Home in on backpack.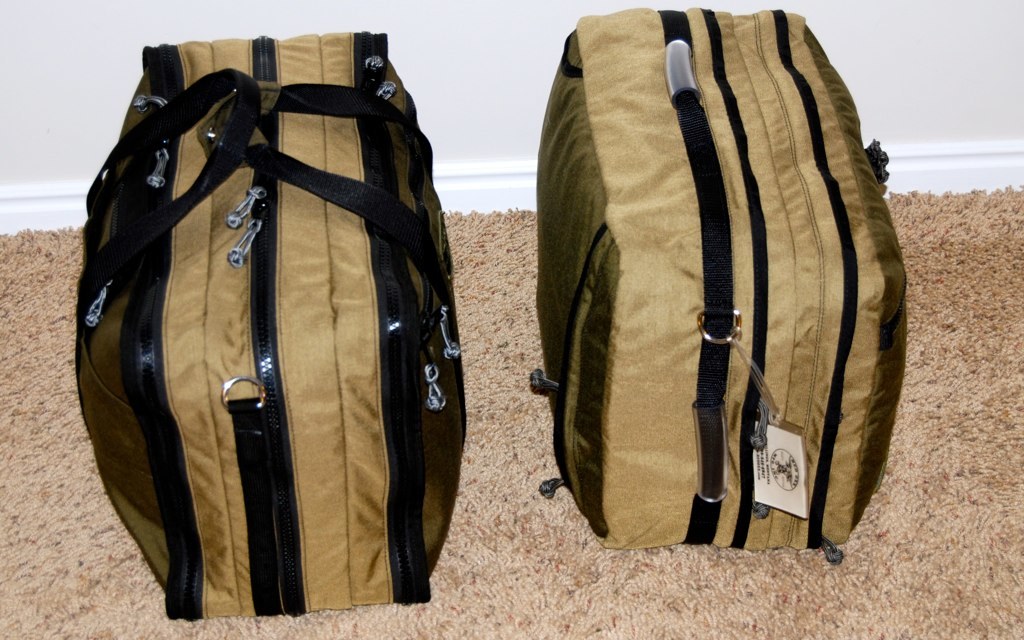
Homed in at [77,33,470,614].
